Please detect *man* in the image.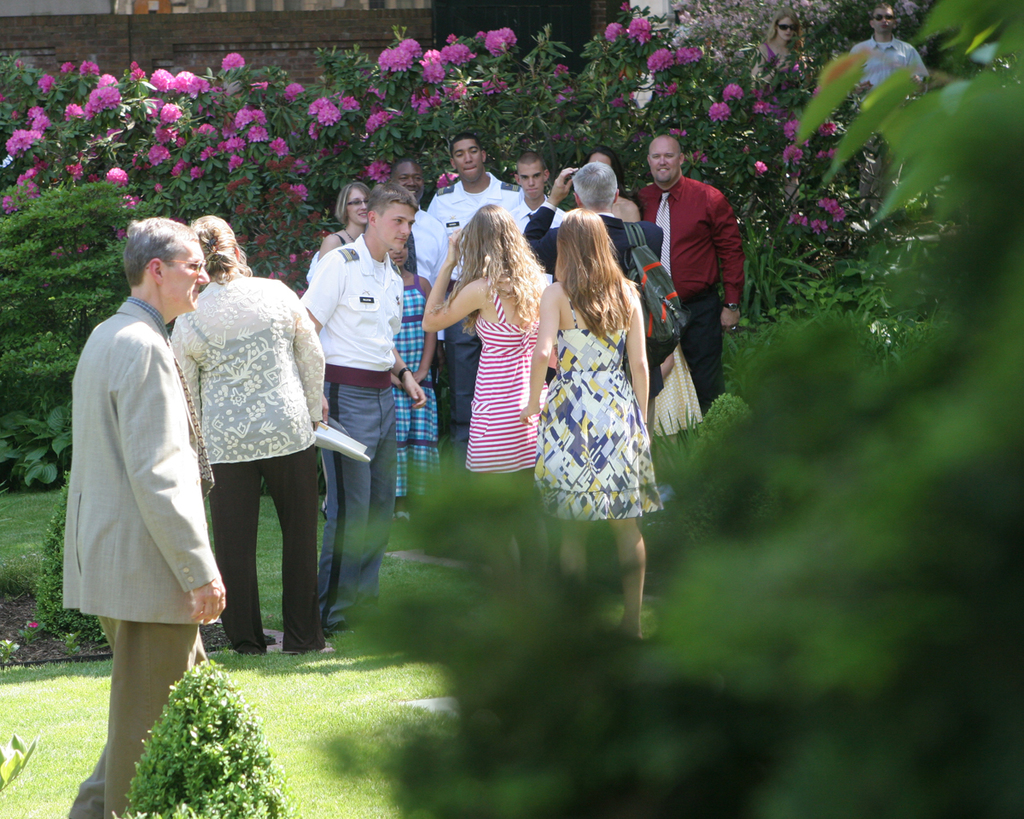
<box>61,195,215,762</box>.
